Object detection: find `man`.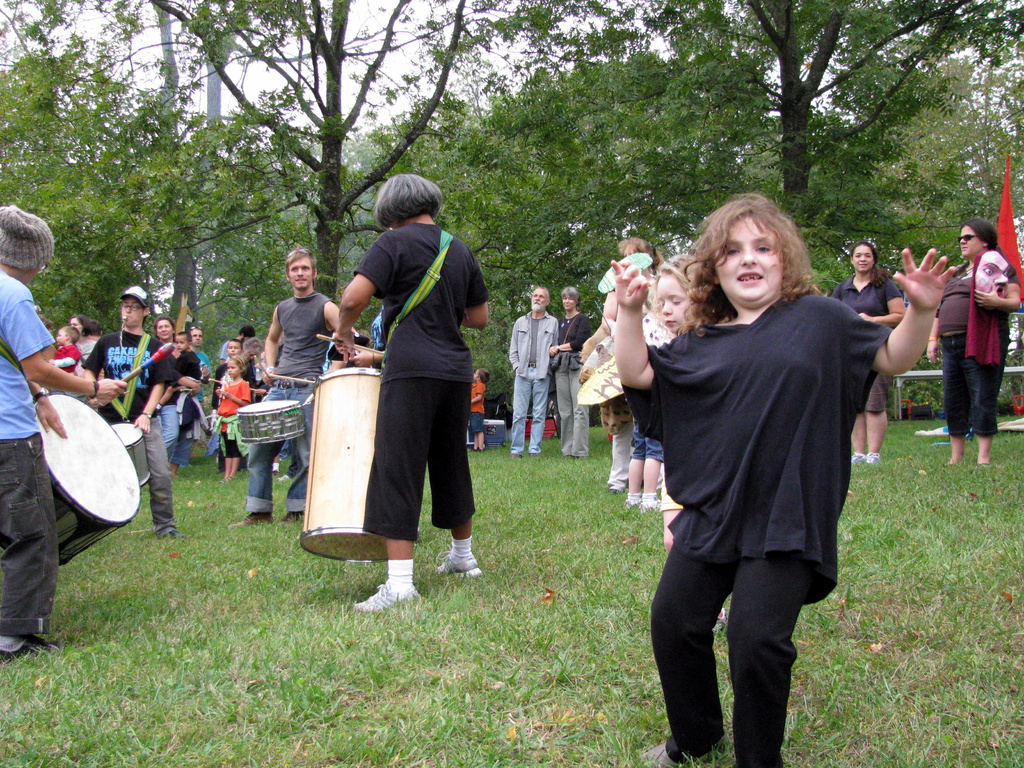
[0,201,124,653].
